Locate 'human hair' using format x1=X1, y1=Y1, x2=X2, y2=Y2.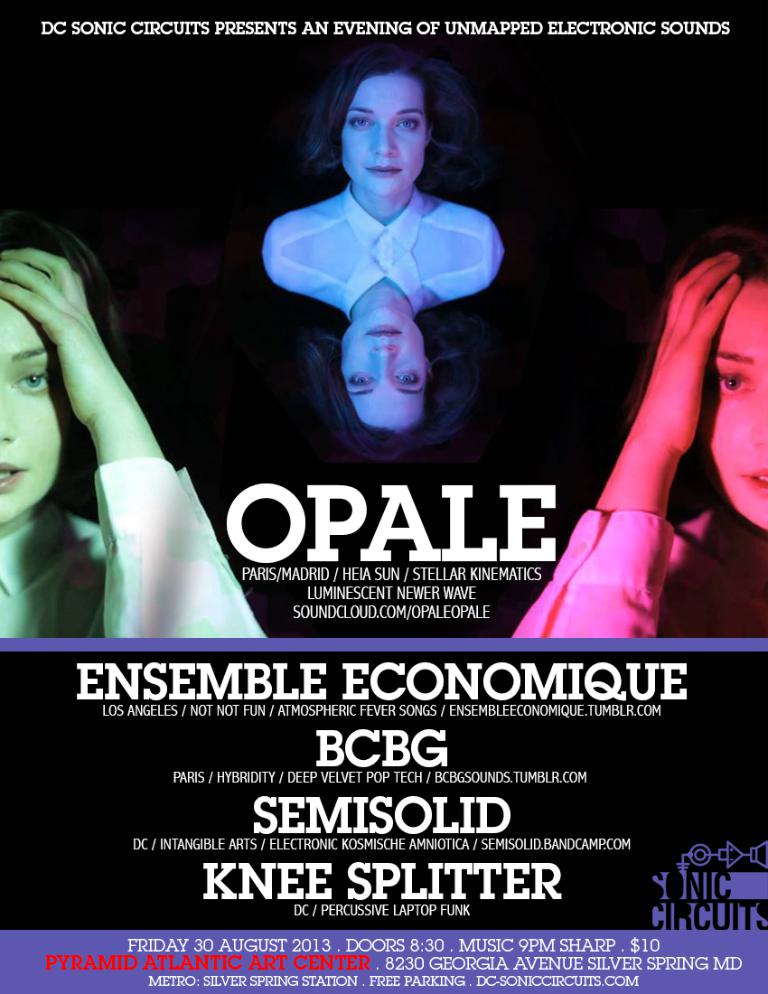
x1=609, y1=223, x2=767, y2=462.
